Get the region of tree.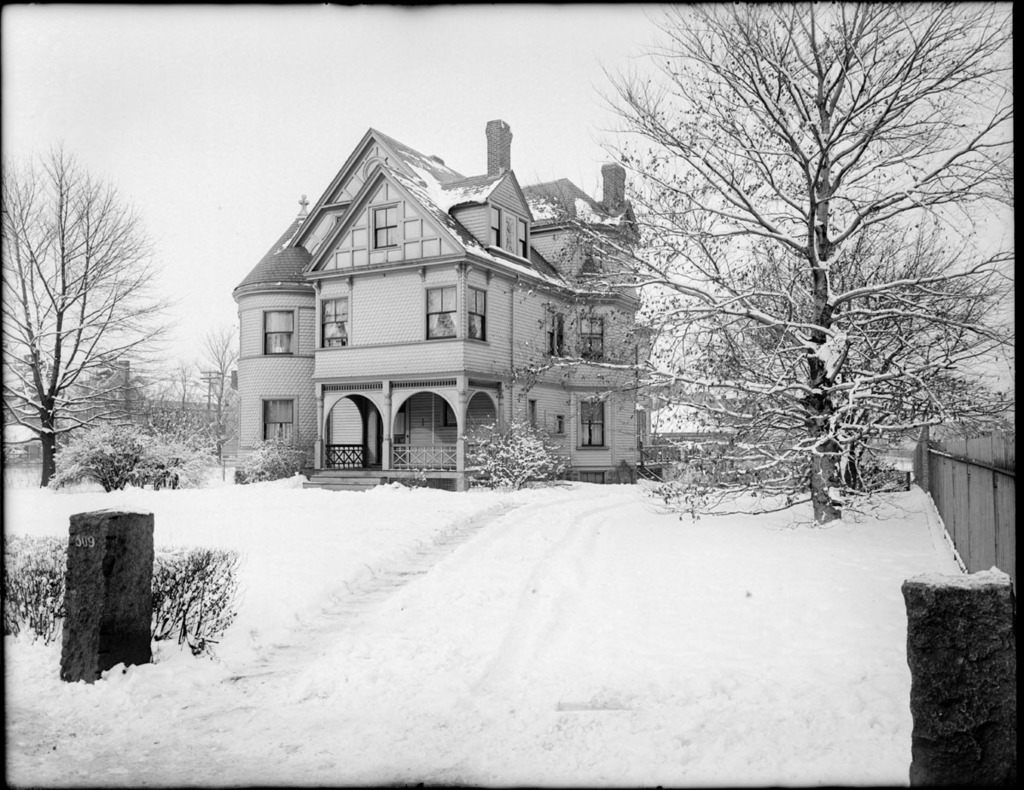
{"left": 1, "top": 129, "right": 188, "bottom": 490}.
